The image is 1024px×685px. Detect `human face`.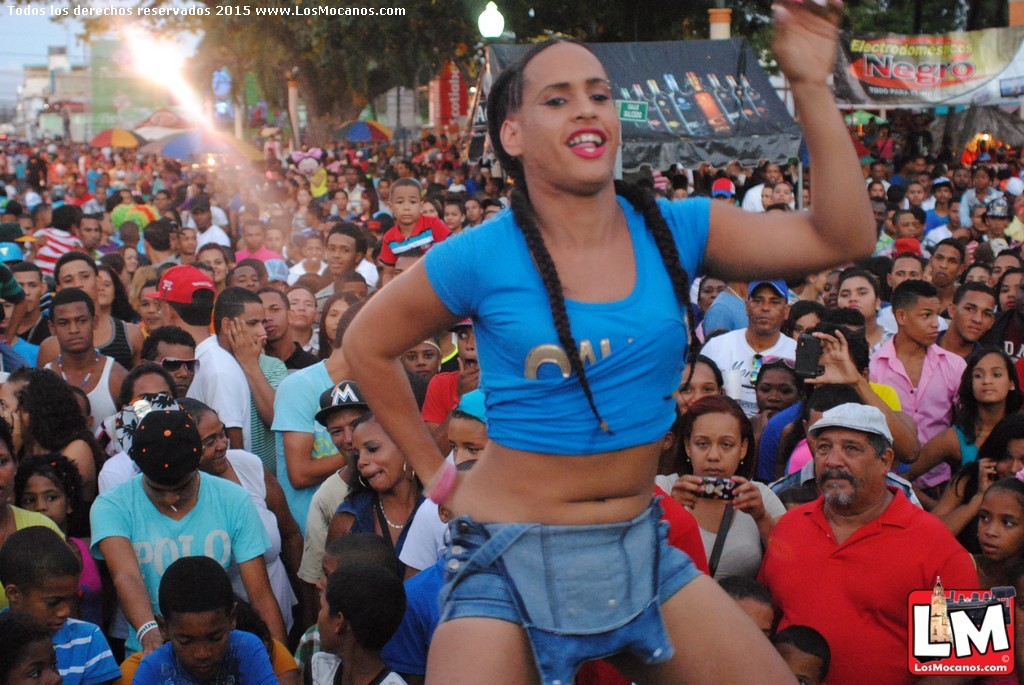
Detection: box(57, 299, 89, 335).
